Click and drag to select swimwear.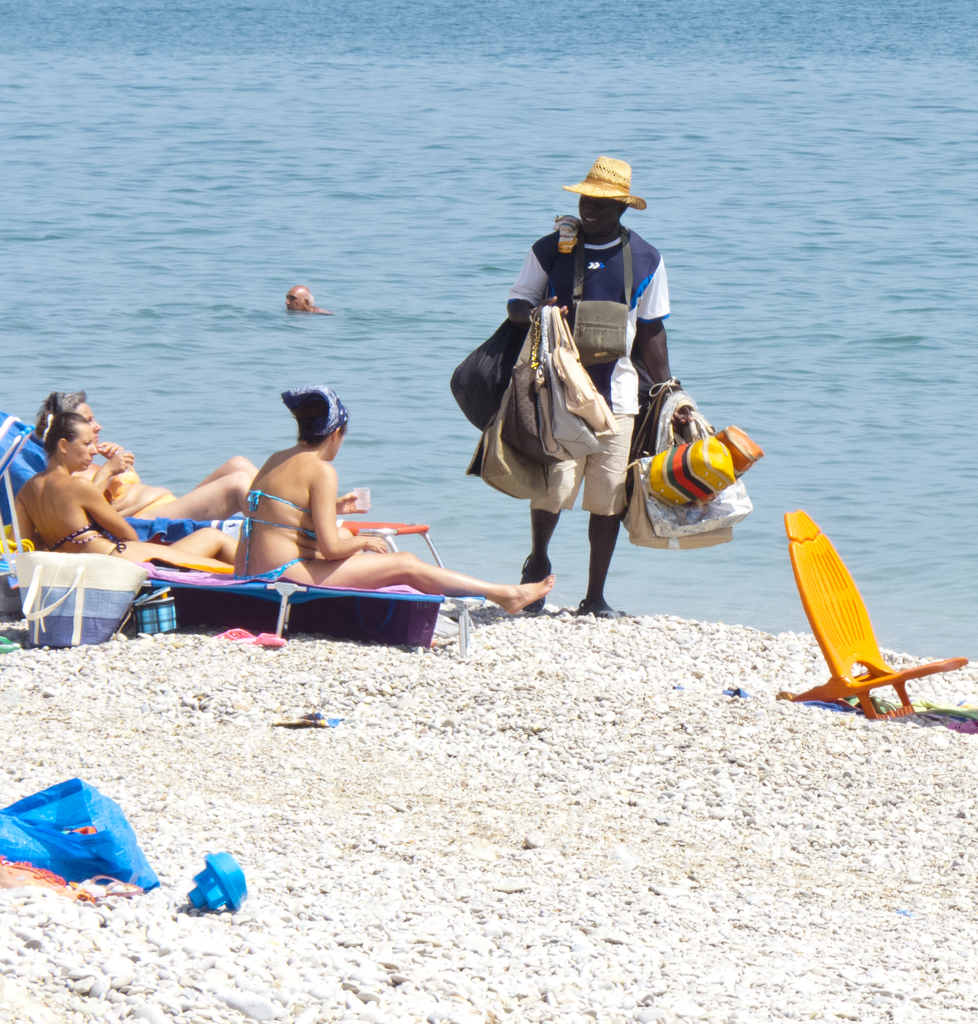
Selection: box(240, 490, 320, 574).
